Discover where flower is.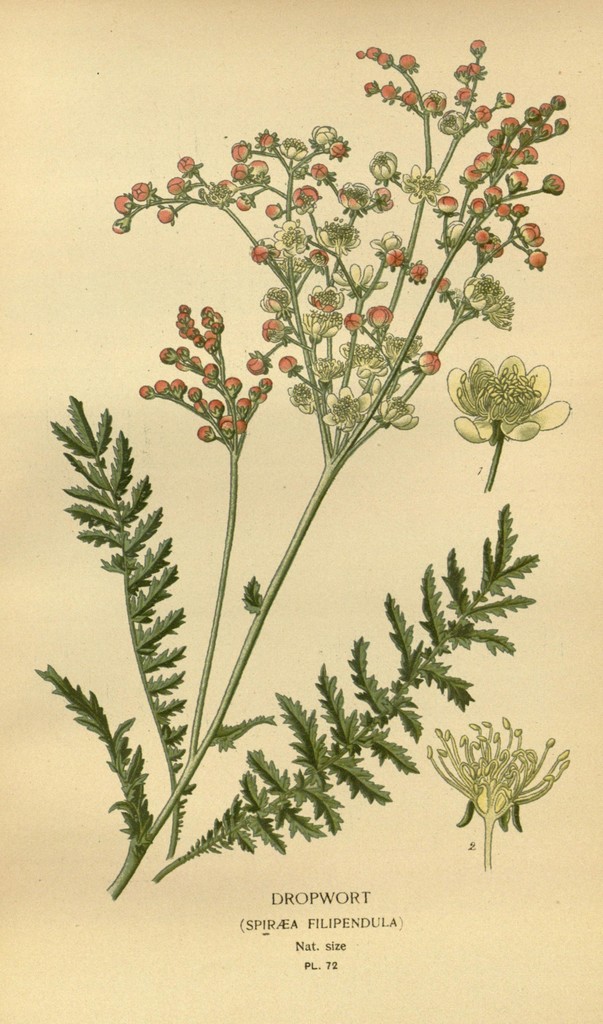
Discovered at left=397, top=160, right=449, bottom=204.
